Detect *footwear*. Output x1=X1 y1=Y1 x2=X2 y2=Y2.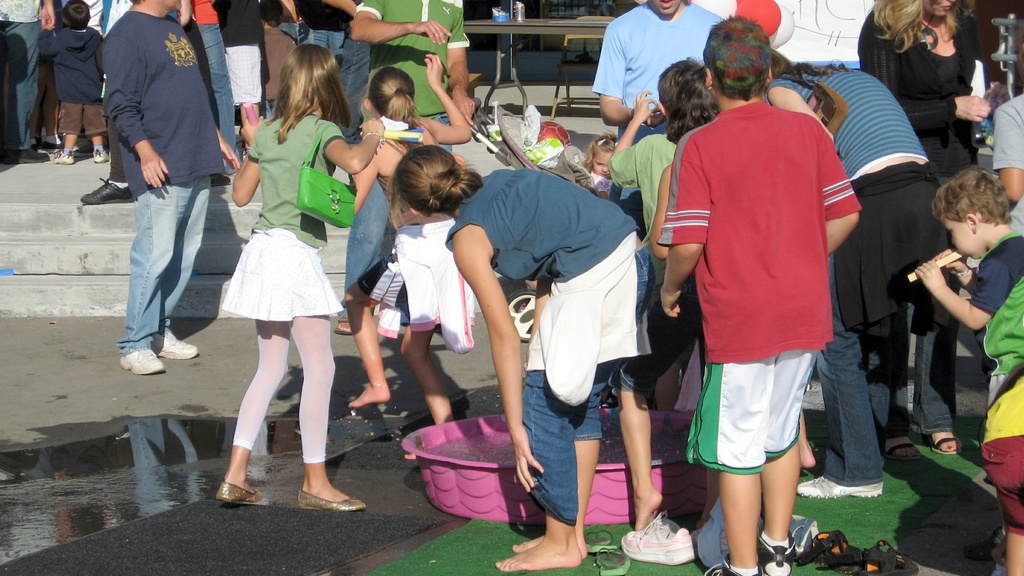
x1=213 y1=482 x2=264 y2=502.
